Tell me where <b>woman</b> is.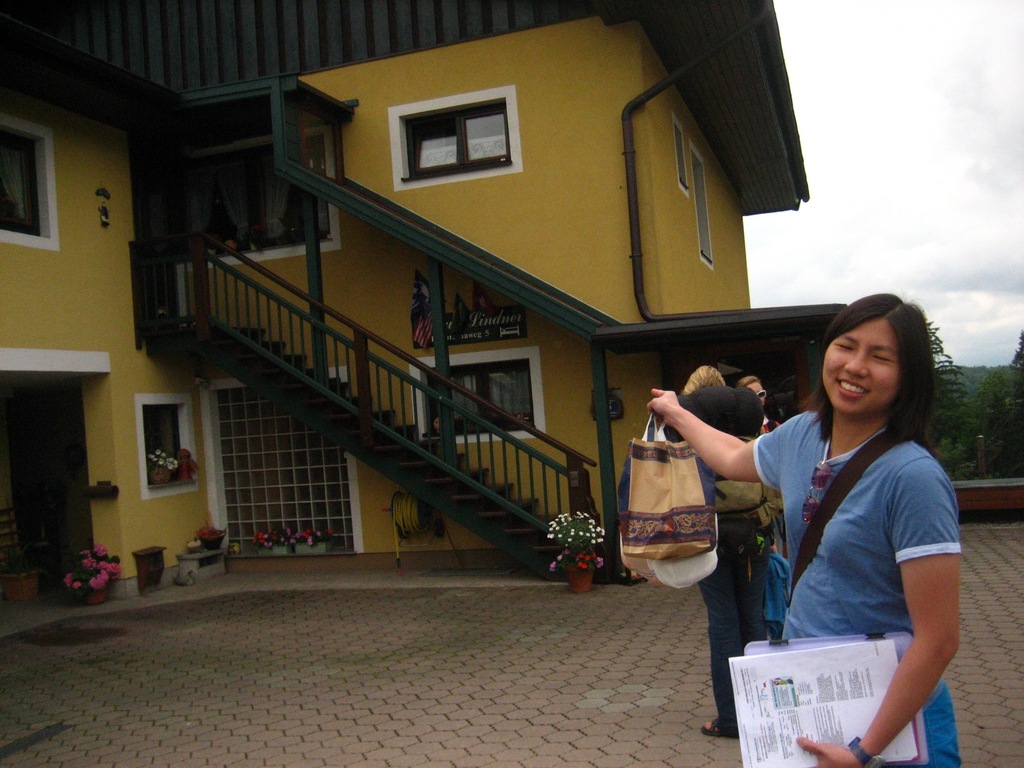
<b>woman</b> is at box(653, 292, 970, 691).
